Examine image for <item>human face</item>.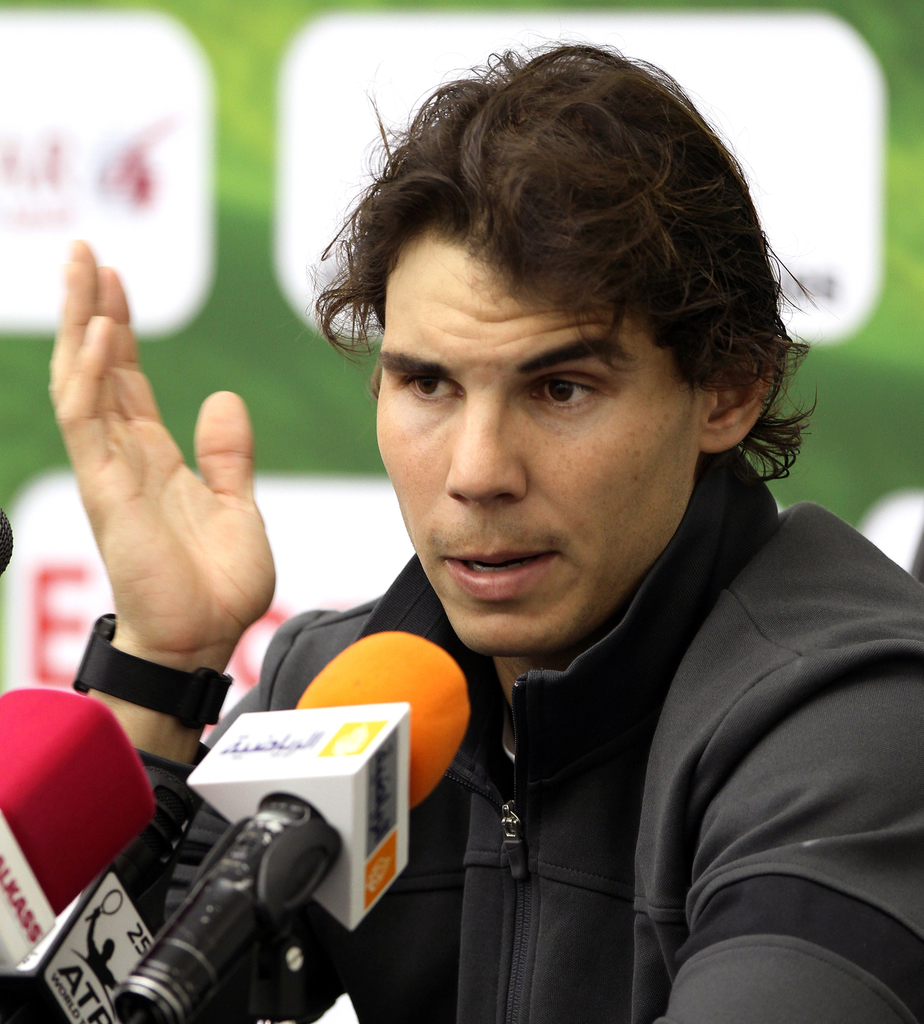
Examination result: box=[362, 218, 702, 685].
